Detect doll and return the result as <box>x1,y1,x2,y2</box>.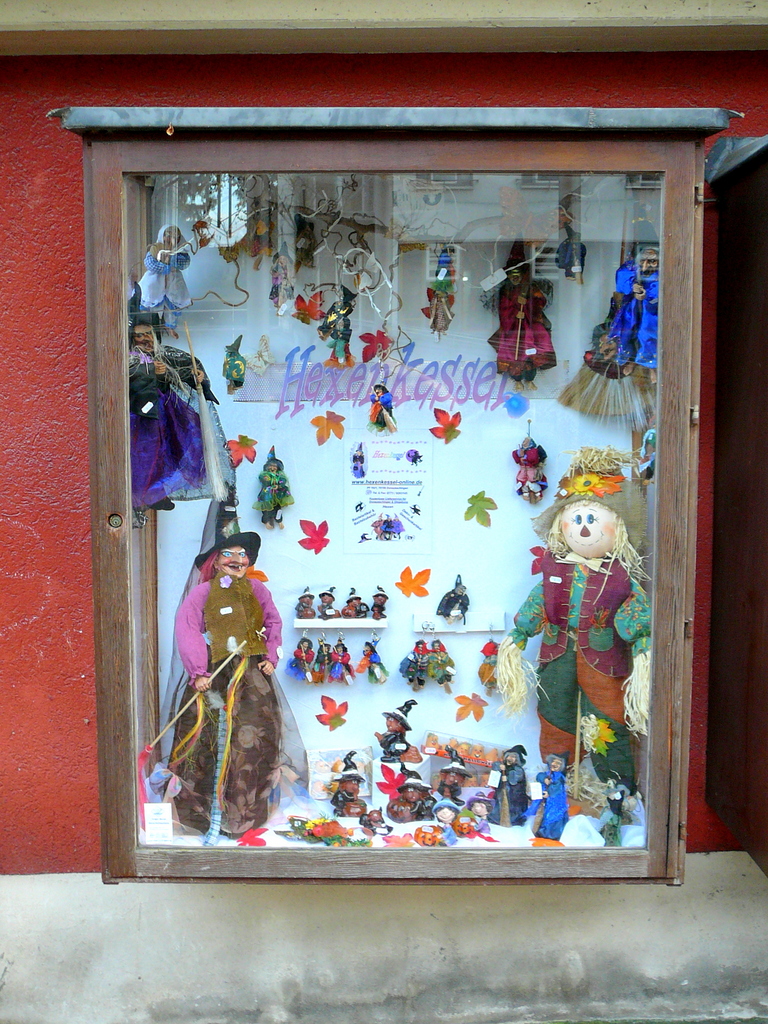
<box>289,638,313,680</box>.
